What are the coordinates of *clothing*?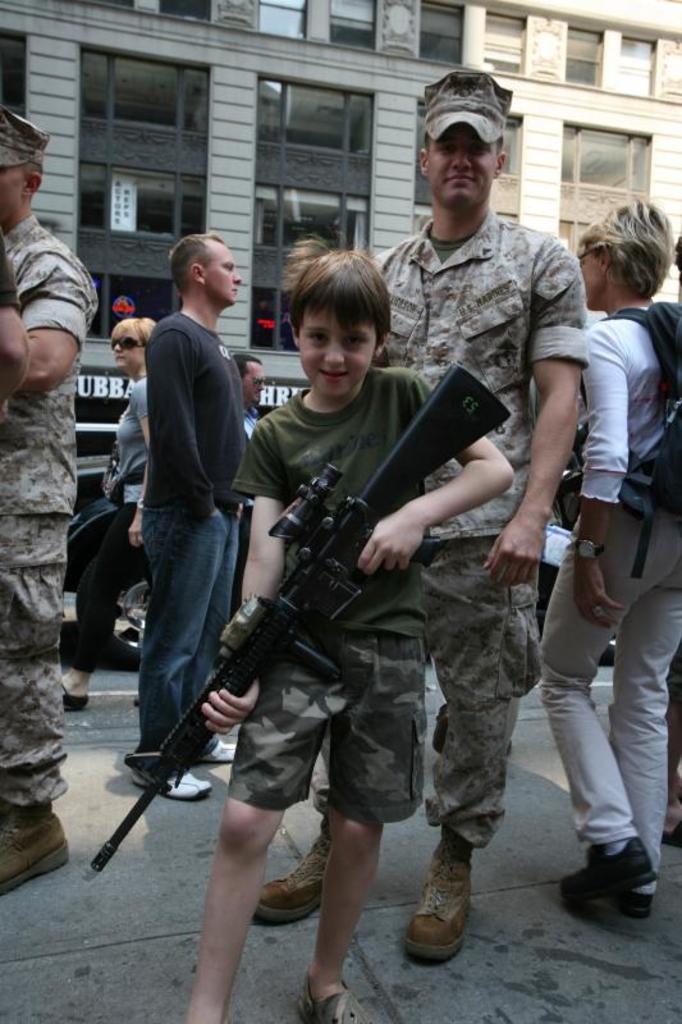
bbox(136, 310, 248, 771).
